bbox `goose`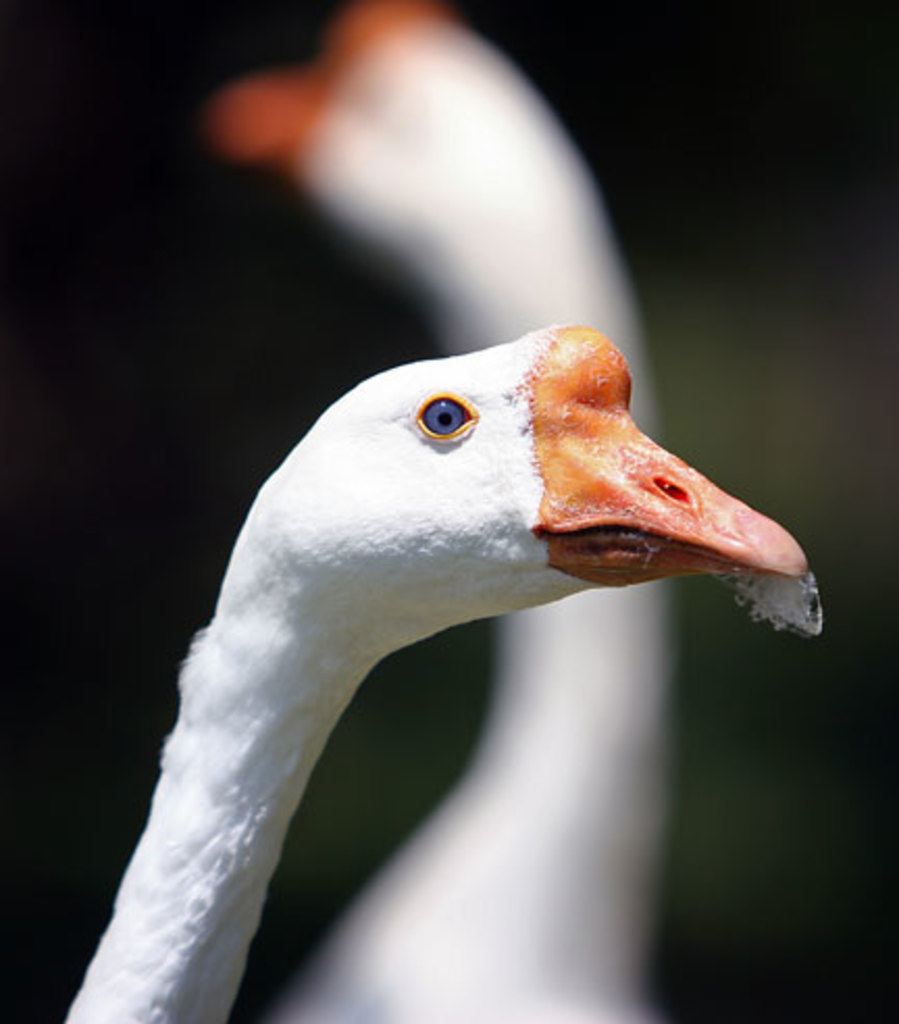
bbox=[56, 308, 818, 1022]
